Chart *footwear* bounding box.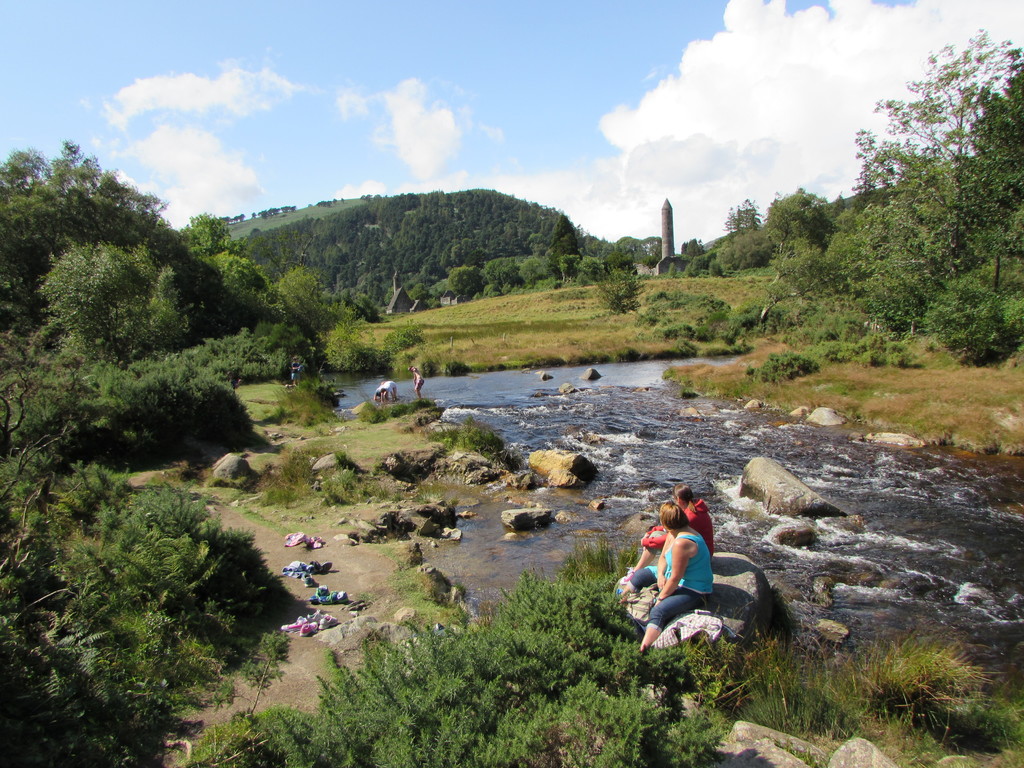
Charted: box=[305, 561, 332, 573].
